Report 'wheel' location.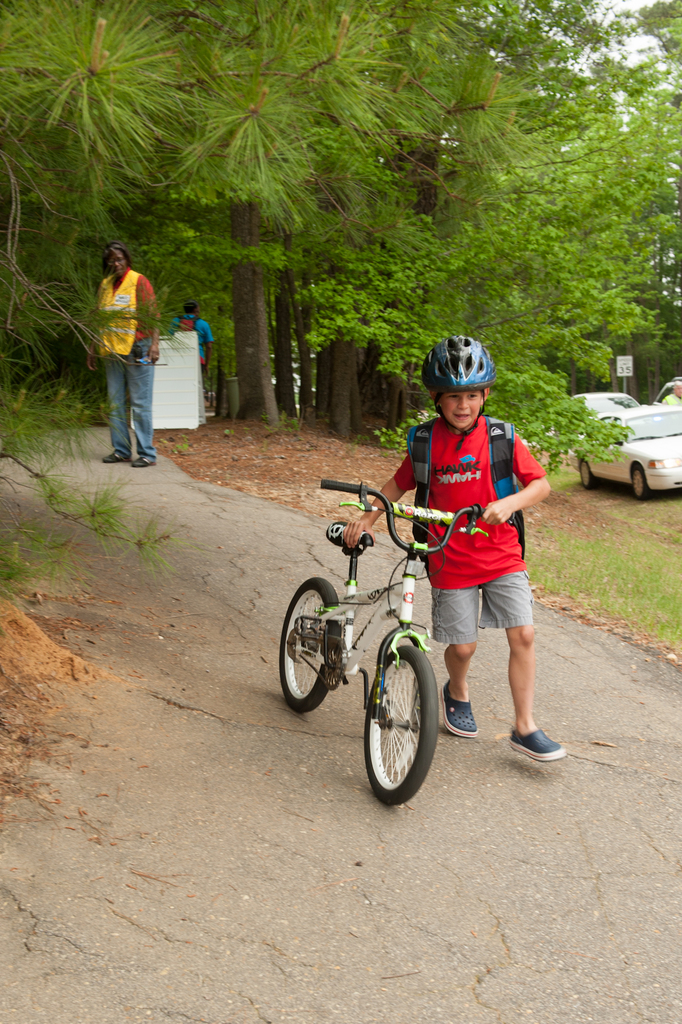
Report: box(633, 466, 653, 500).
